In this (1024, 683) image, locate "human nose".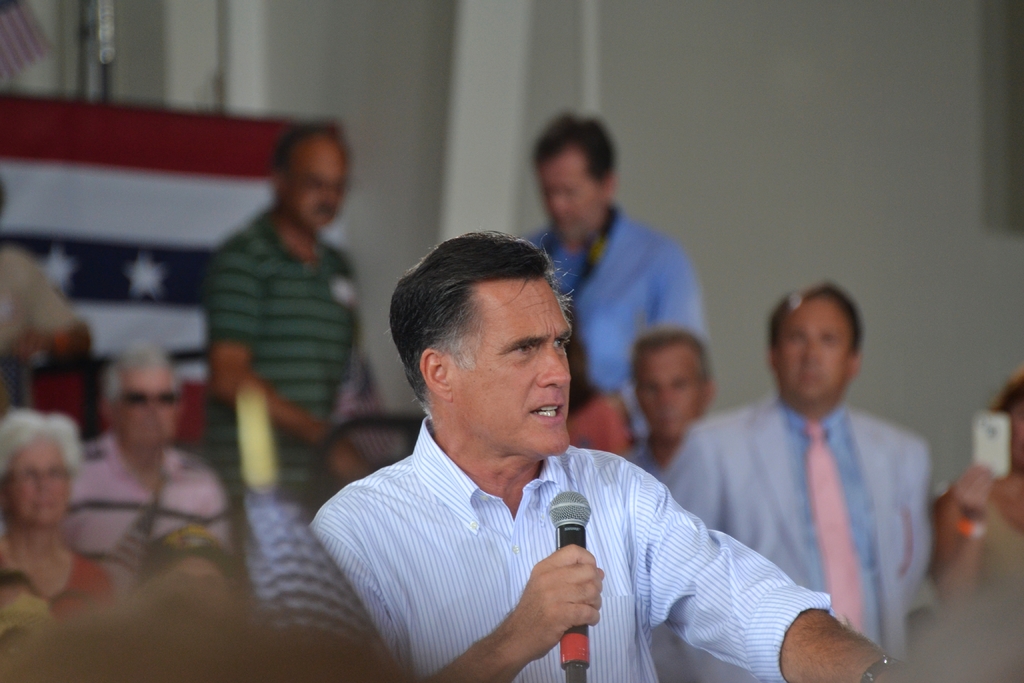
Bounding box: (800, 333, 821, 363).
